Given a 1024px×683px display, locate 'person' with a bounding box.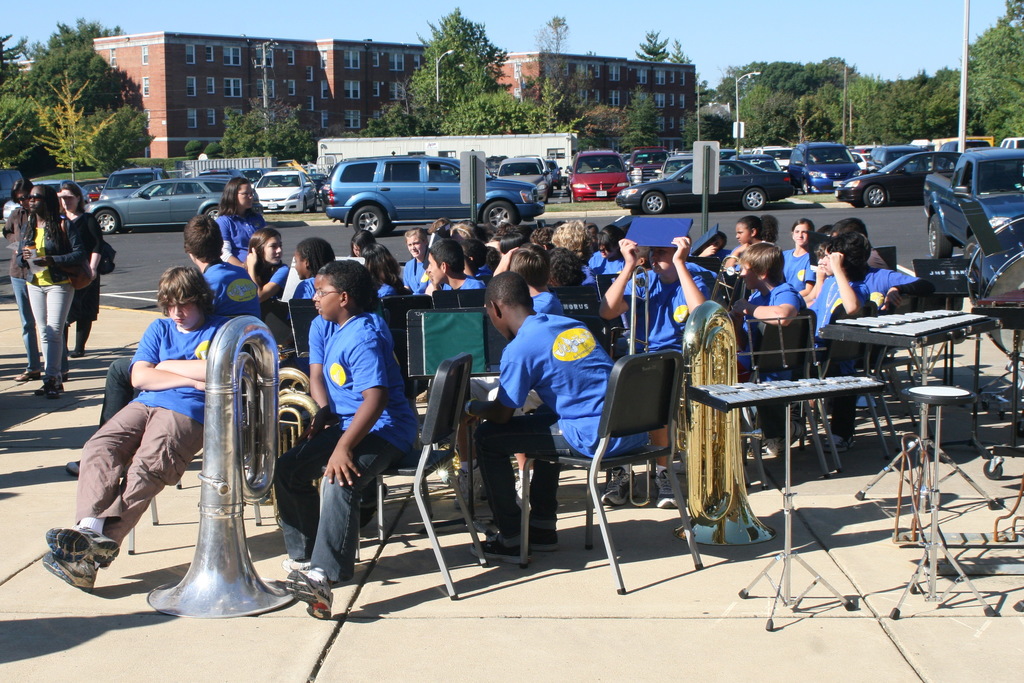
Located: 60:181:106:347.
